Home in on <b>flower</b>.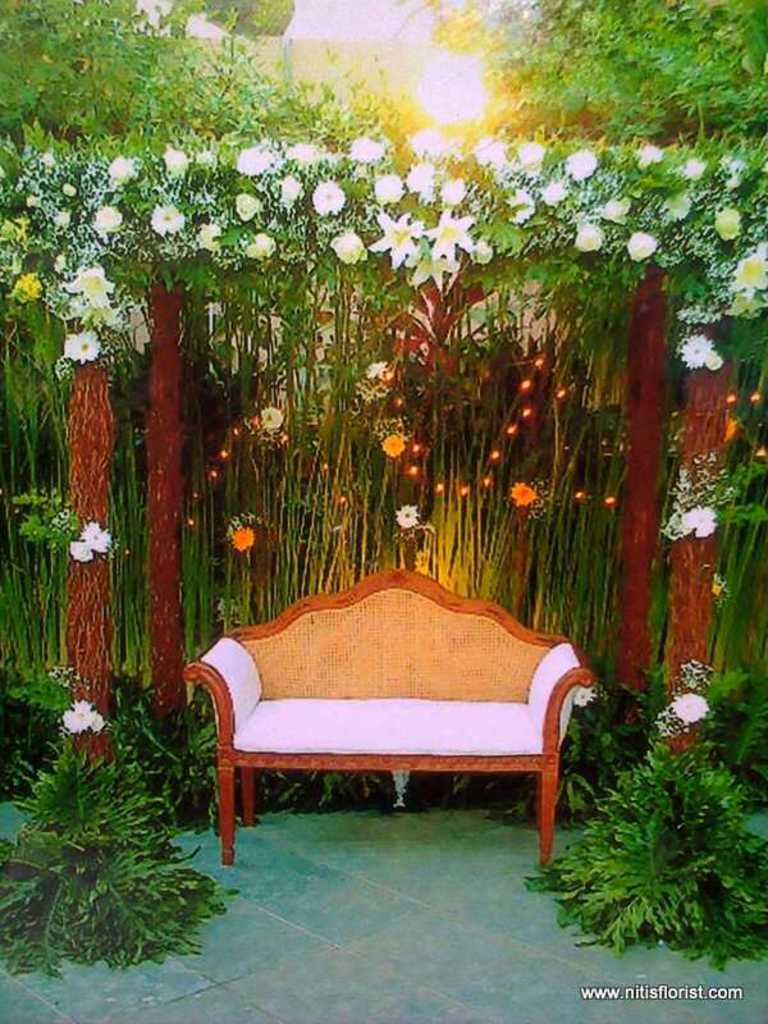
Homed in at bbox(504, 480, 535, 513).
